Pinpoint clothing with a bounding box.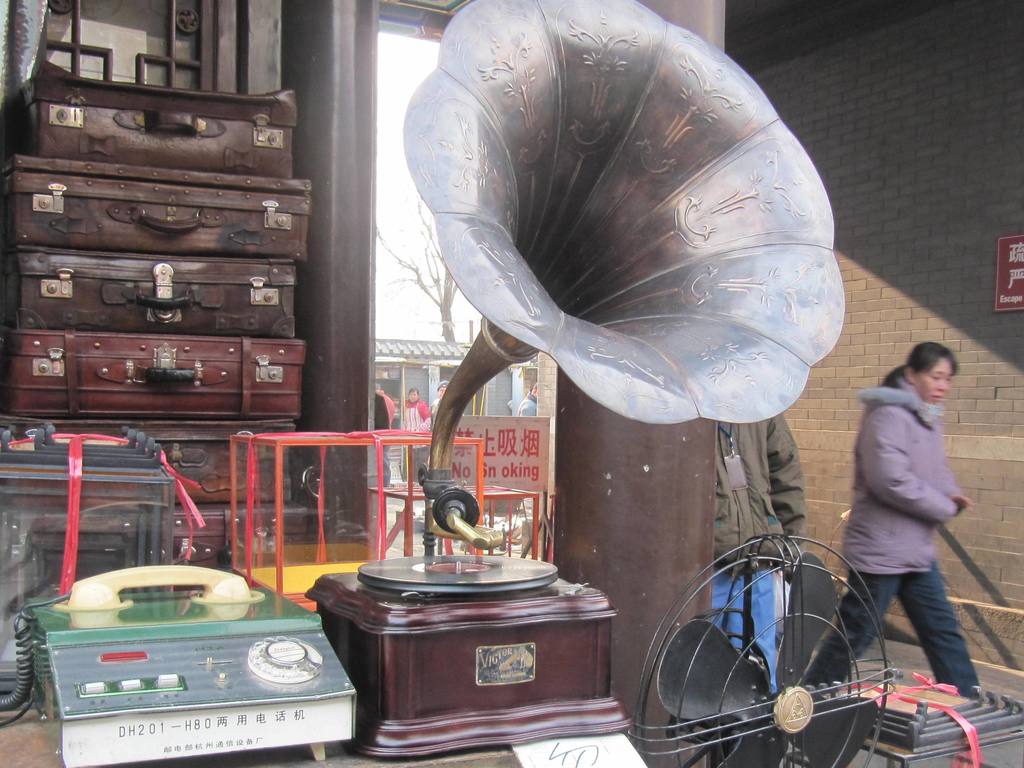
{"x1": 714, "y1": 414, "x2": 809, "y2": 692}.
